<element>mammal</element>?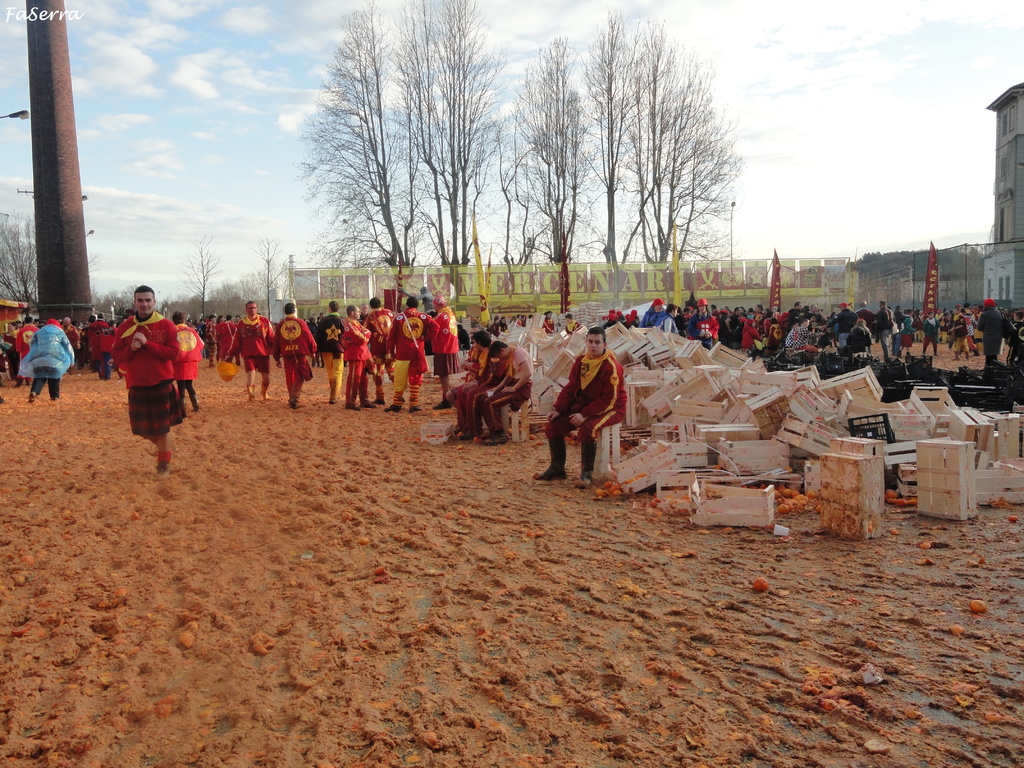
106, 293, 193, 490
